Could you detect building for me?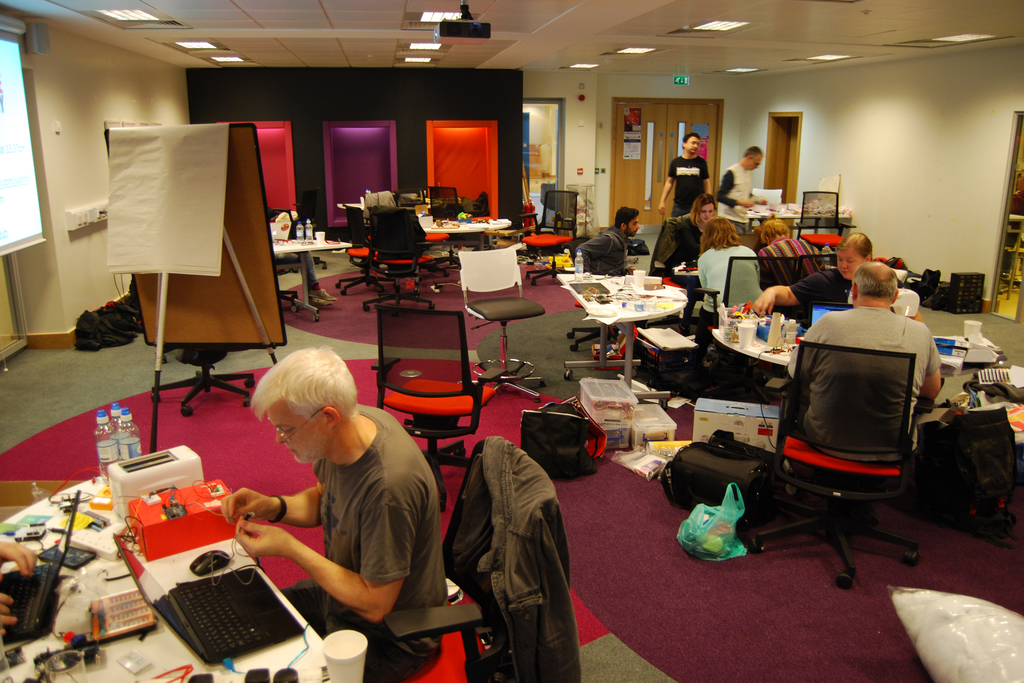
Detection result: 0/0/1023/682.
